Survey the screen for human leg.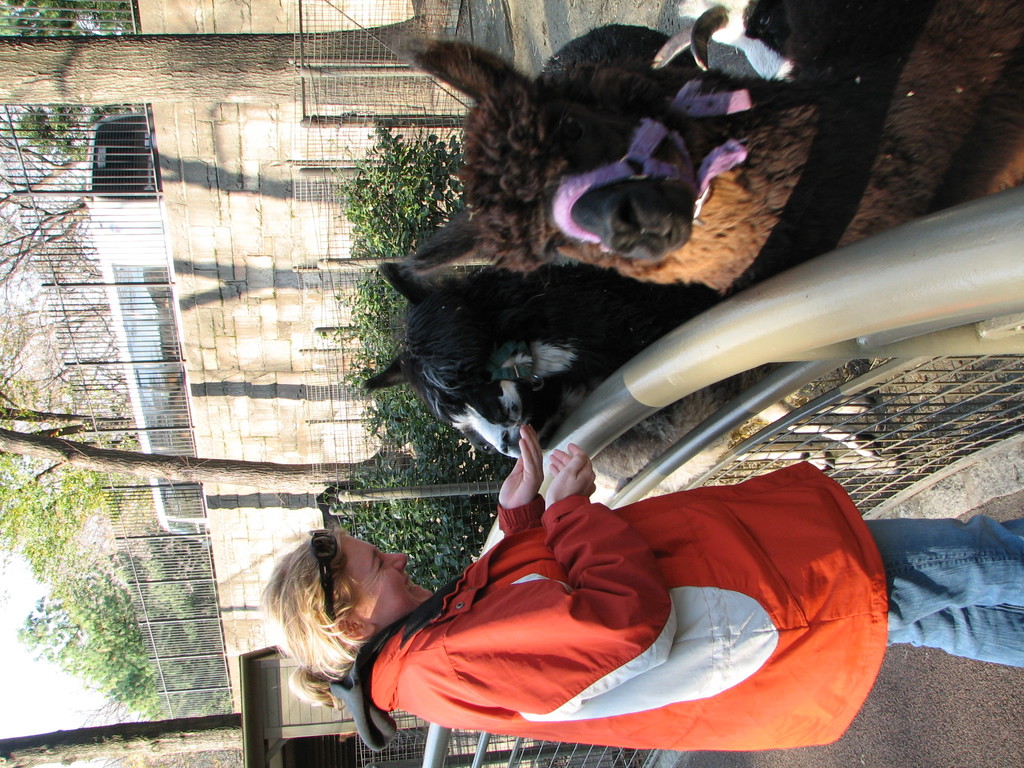
Survey found: bbox=(883, 606, 1023, 663).
